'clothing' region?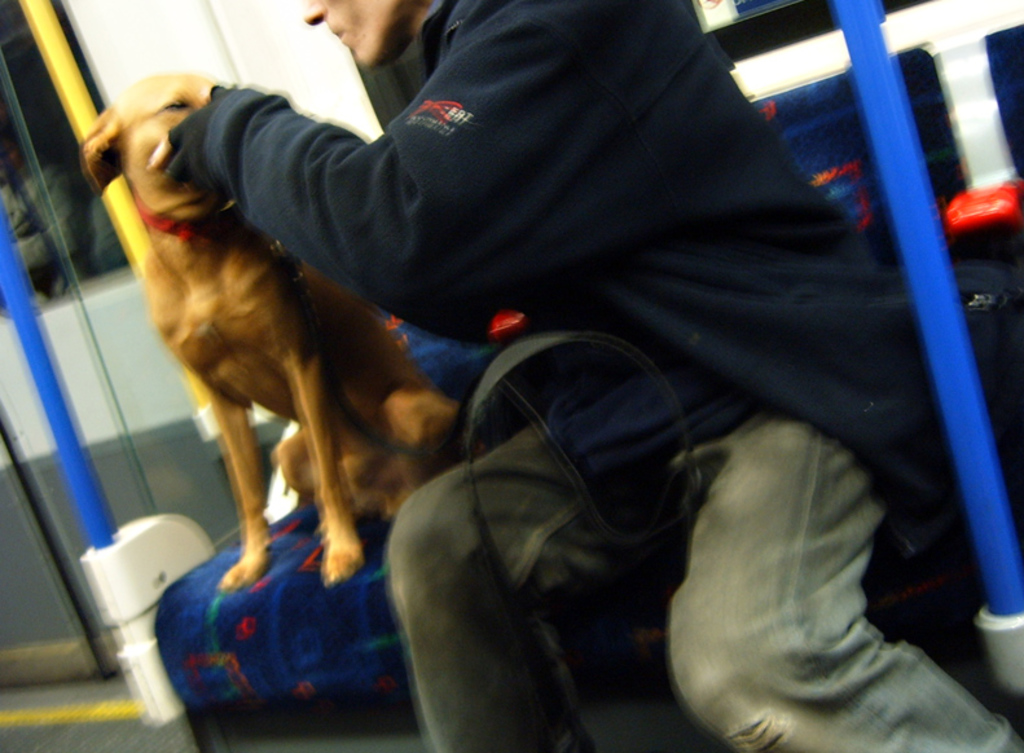
bbox=(161, 0, 940, 731)
